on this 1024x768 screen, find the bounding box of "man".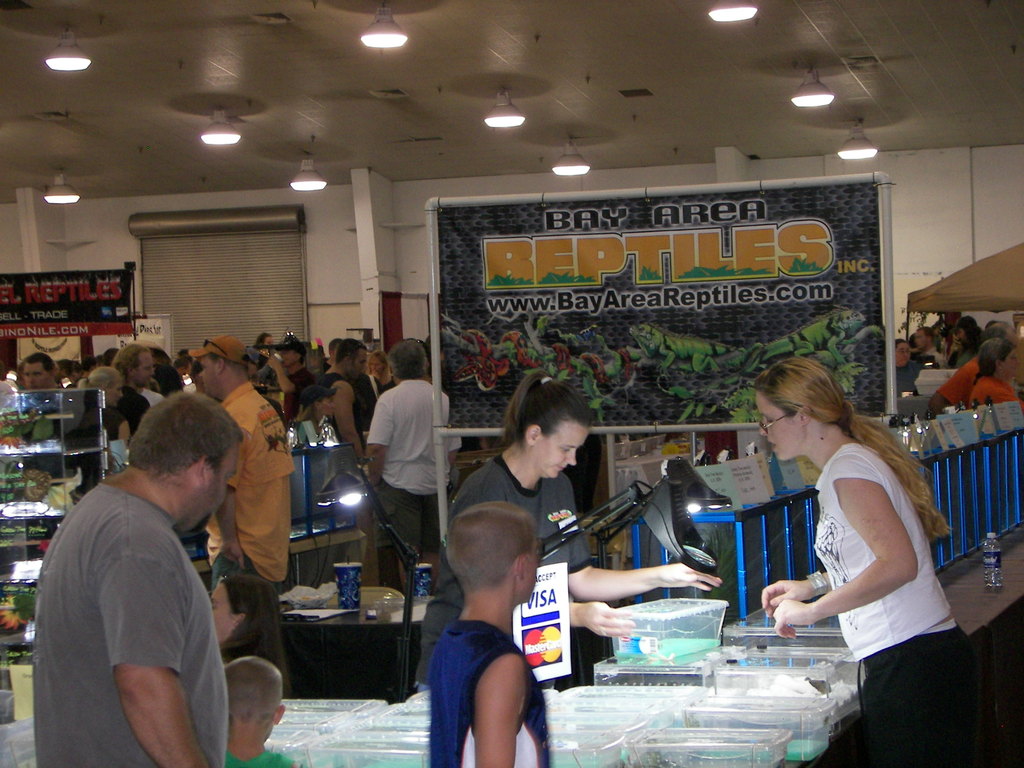
Bounding box: 115 343 166 413.
